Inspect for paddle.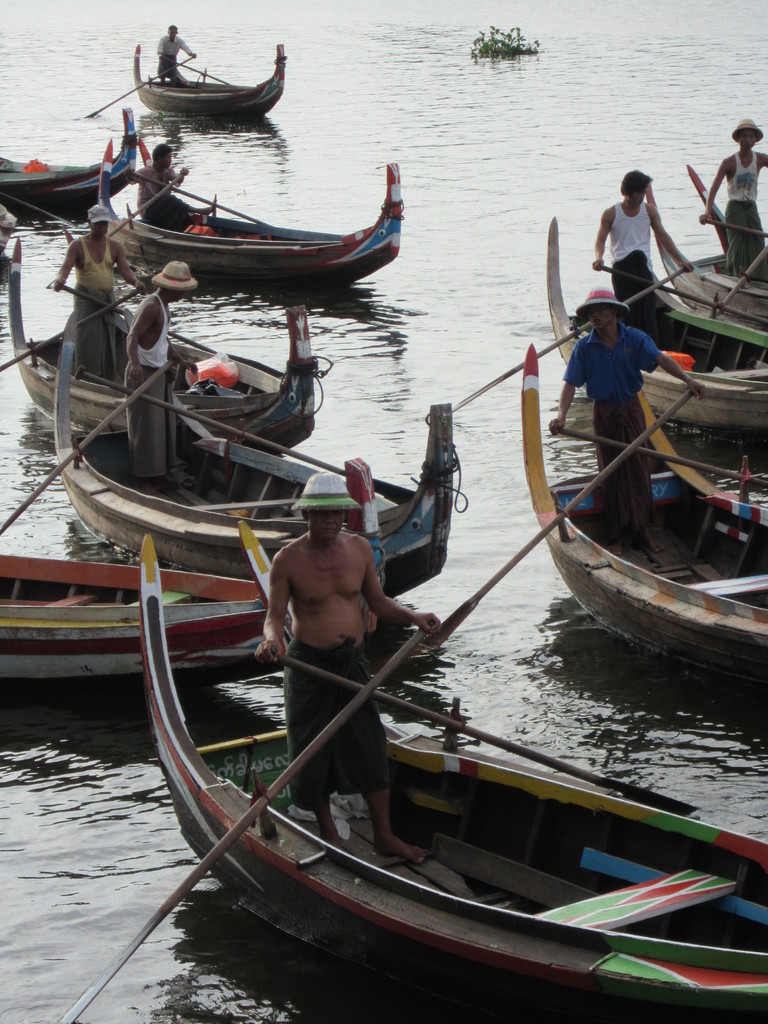
Inspection: Rect(83, 372, 417, 503).
